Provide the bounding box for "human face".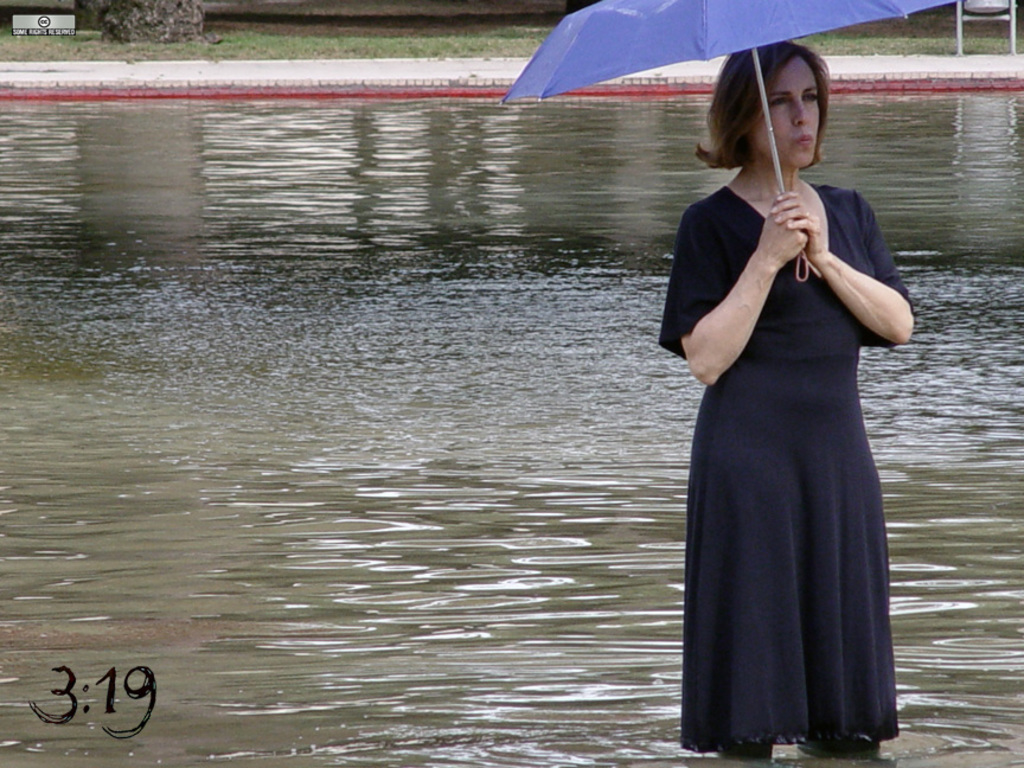
Rect(749, 53, 821, 167).
